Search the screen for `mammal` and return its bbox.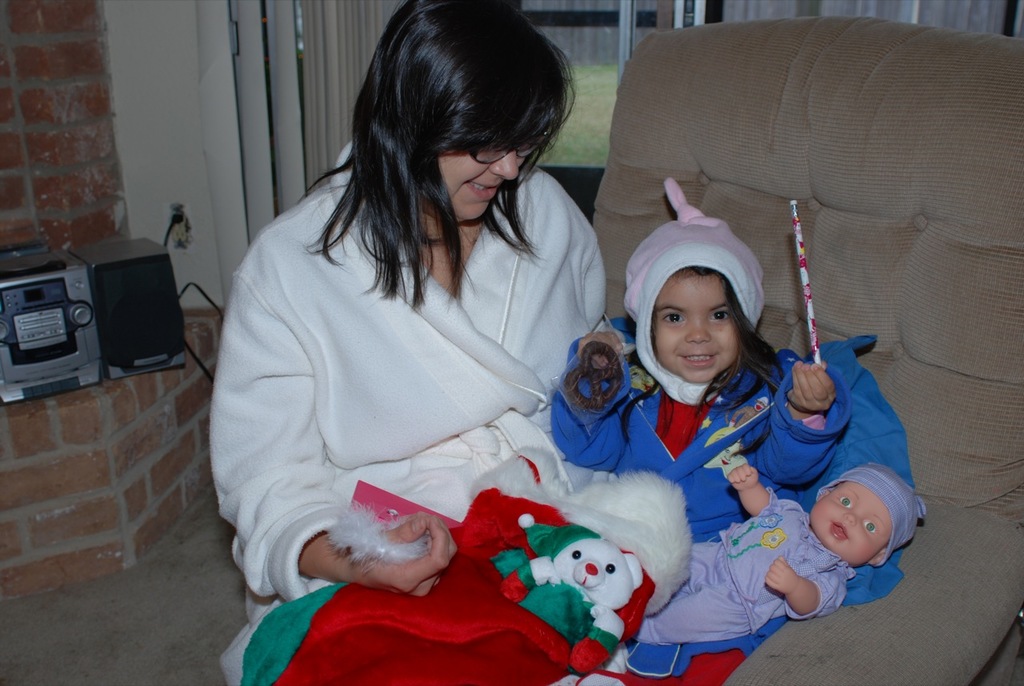
Found: x1=195, y1=29, x2=661, y2=648.
